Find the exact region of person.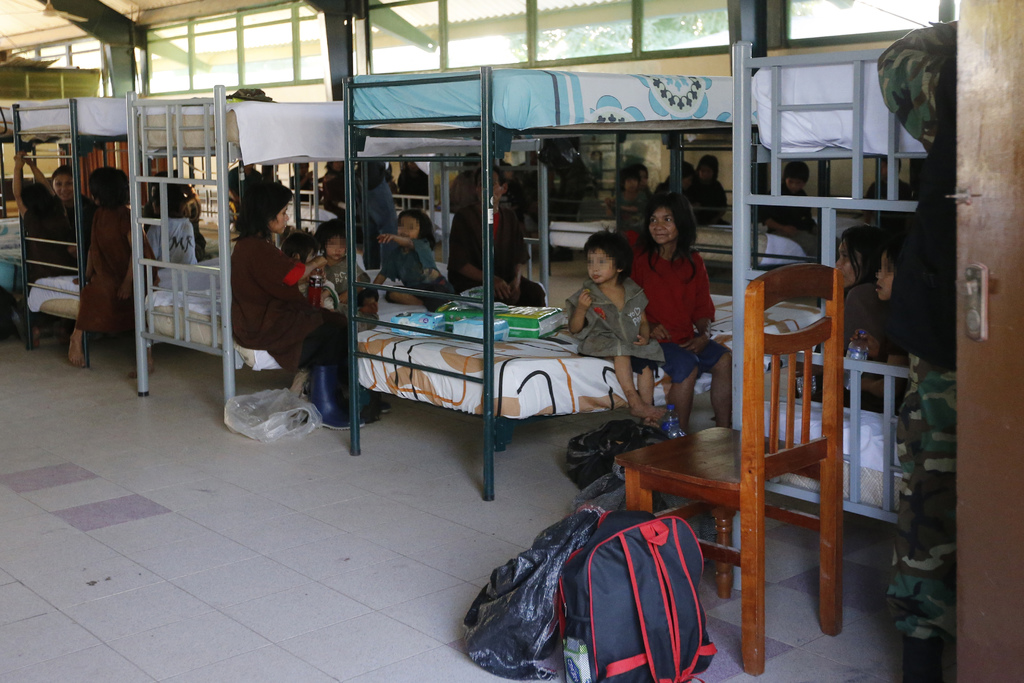
Exact region: left=61, top=157, right=173, bottom=379.
